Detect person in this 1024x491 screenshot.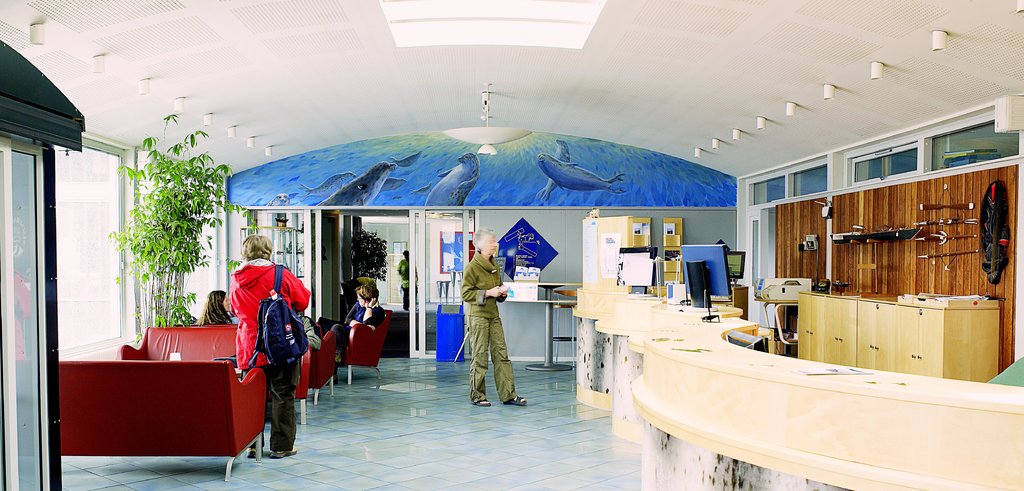
Detection: pyautogui.locateOnScreen(456, 229, 532, 409).
